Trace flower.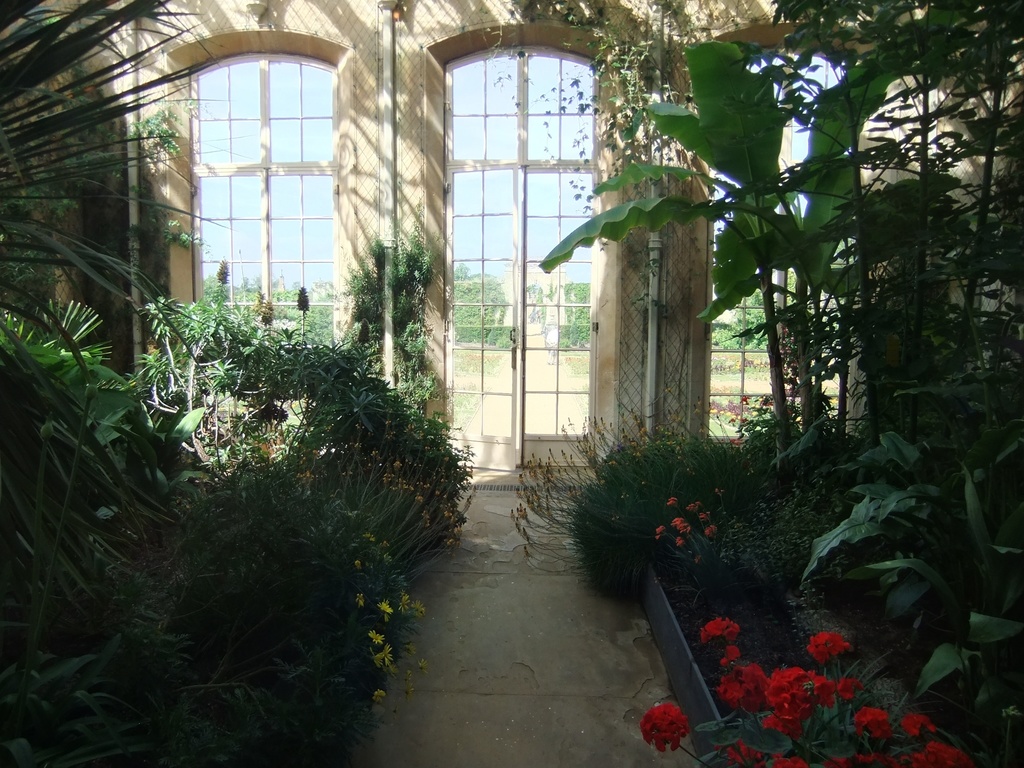
Traced to BBox(718, 659, 771, 714).
